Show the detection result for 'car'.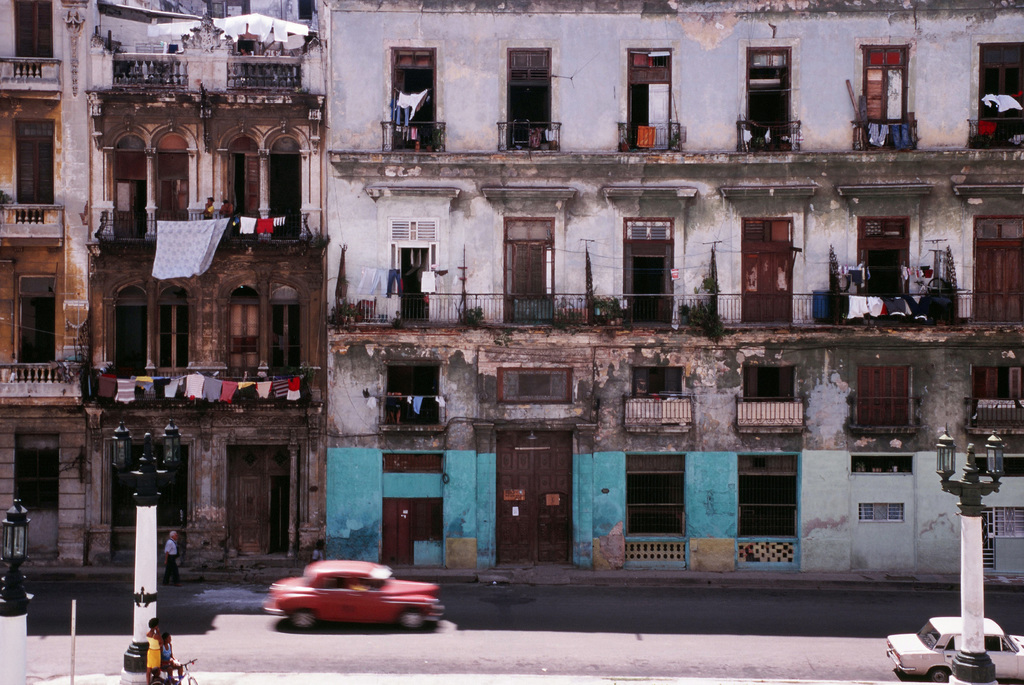
{"x1": 886, "y1": 614, "x2": 1023, "y2": 682}.
